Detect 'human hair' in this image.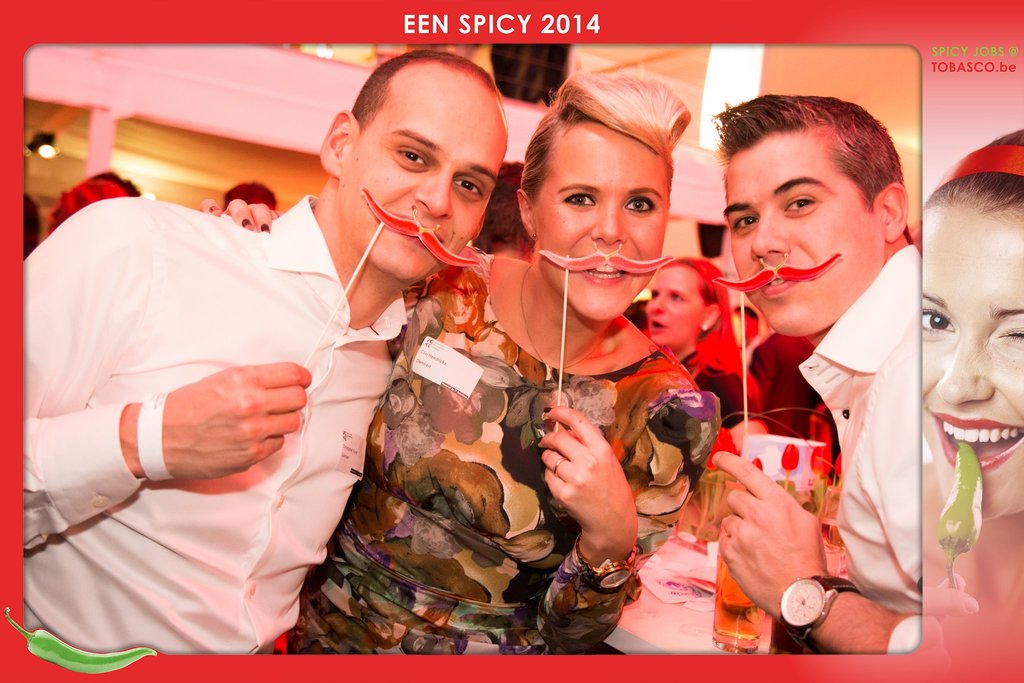
Detection: Rect(87, 170, 141, 199).
